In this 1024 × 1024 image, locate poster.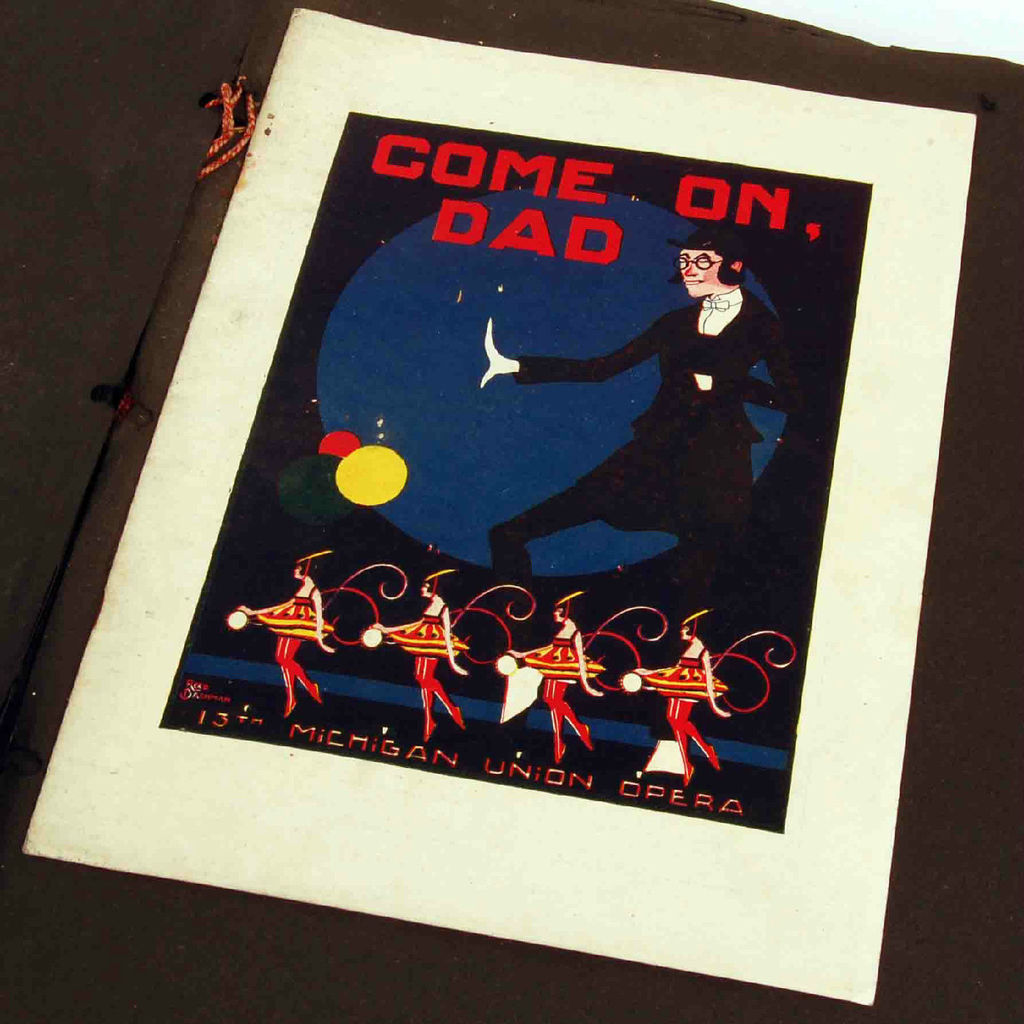
Bounding box: pyautogui.locateOnScreen(146, 102, 875, 842).
